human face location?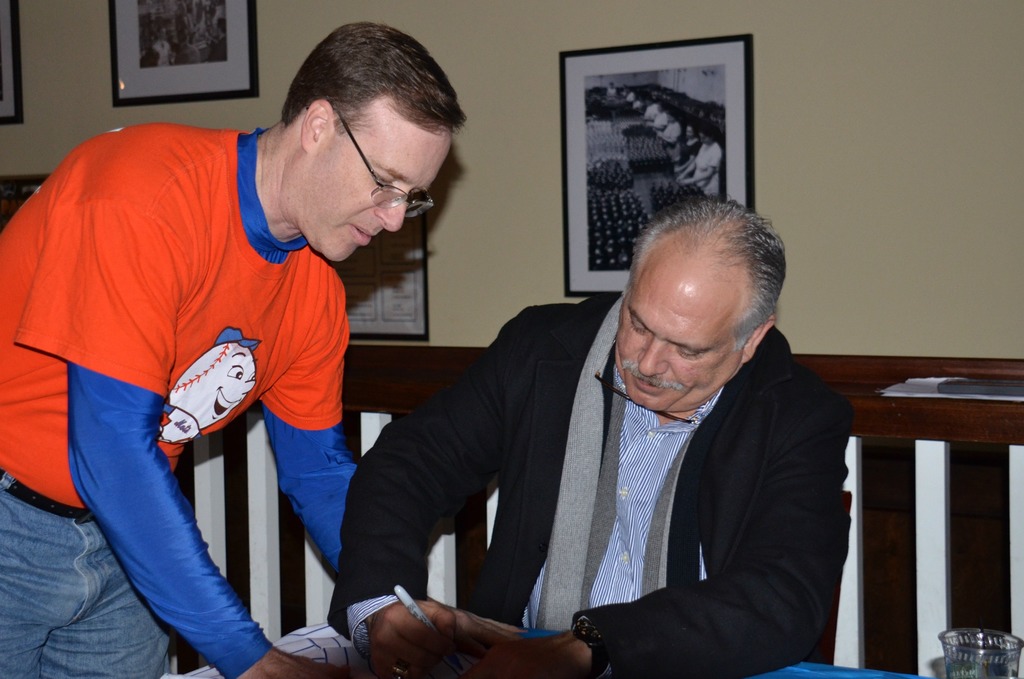
616:268:741:413
